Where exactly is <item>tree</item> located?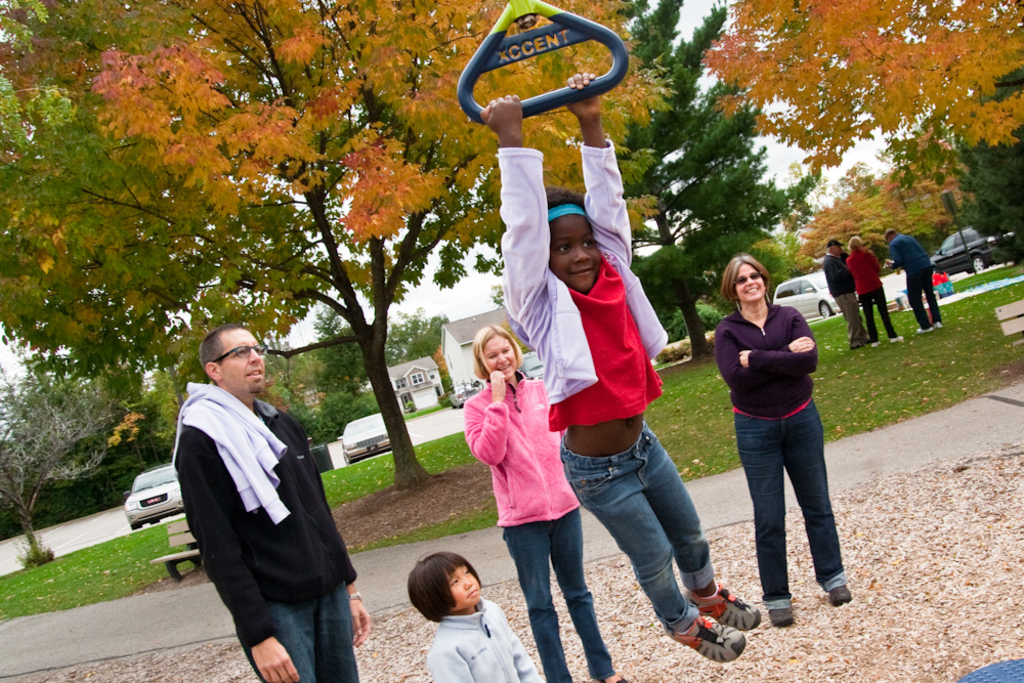
Its bounding box is box=[696, 0, 1023, 292].
